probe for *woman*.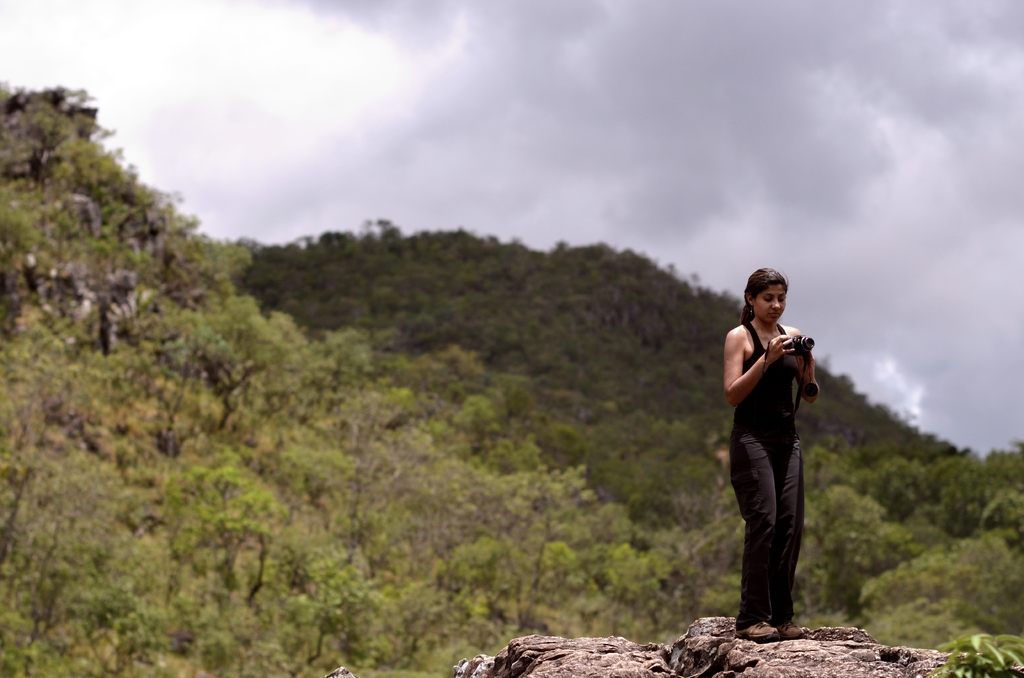
Probe result: {"left": 711, "top": 263, "right": 822, "bottom": 643}.
